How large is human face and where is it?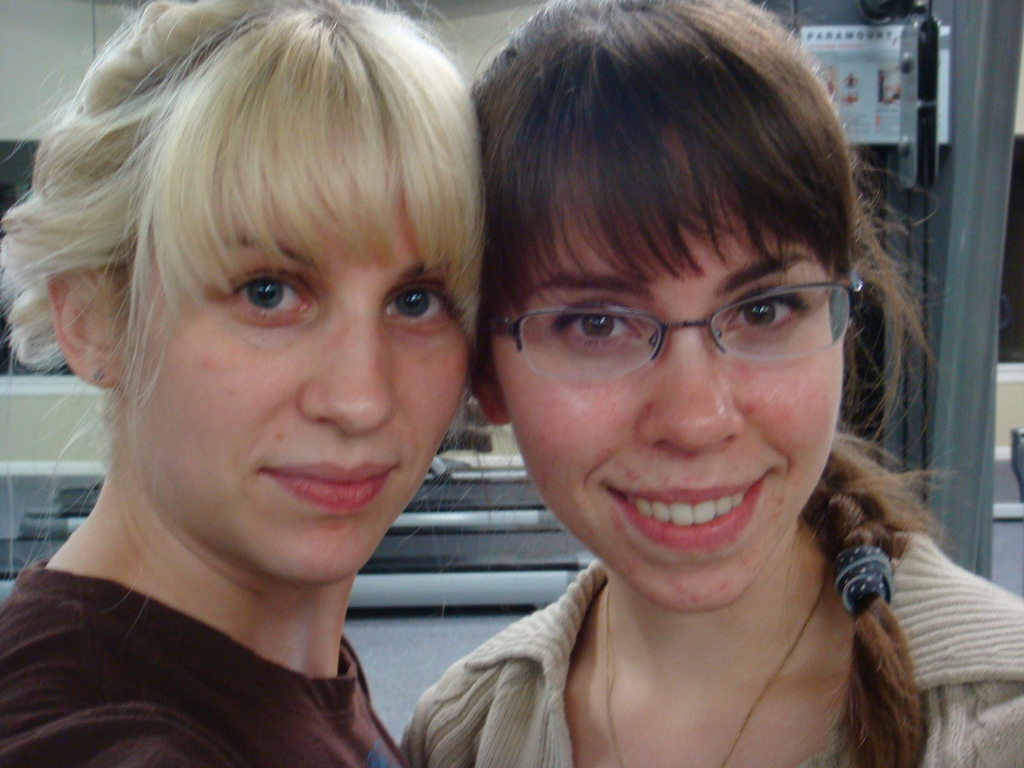
Bounding box: bbox=[493, 134, 844, 611].
